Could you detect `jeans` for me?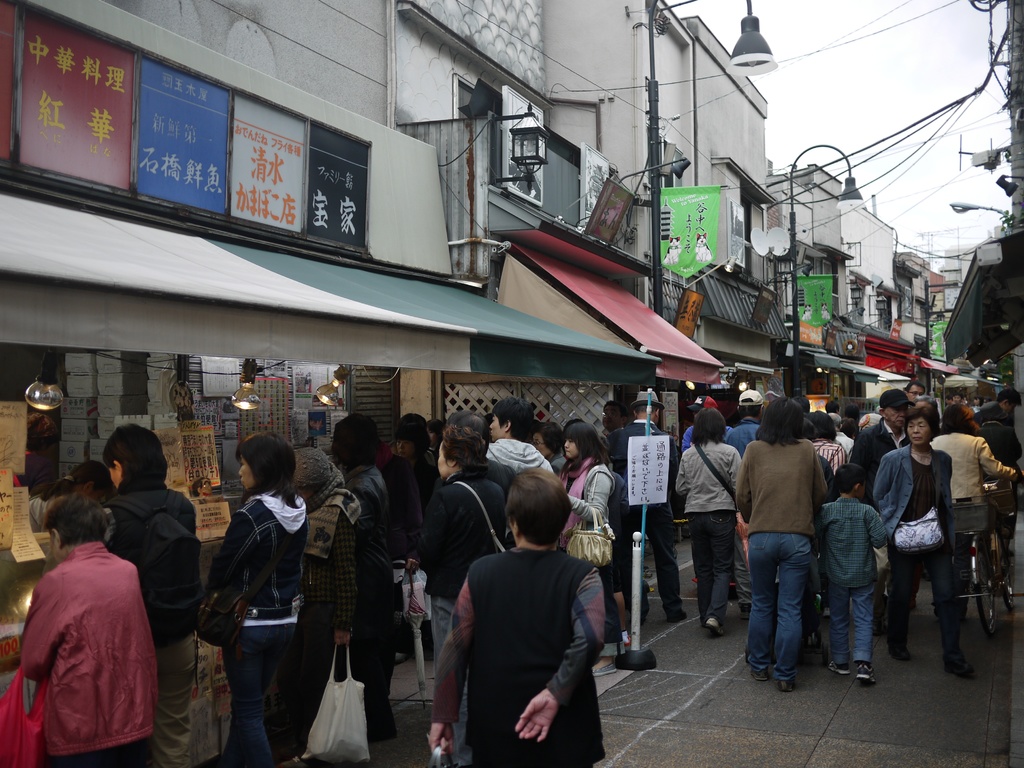
Detection result: 739, 525, 805, 678.
